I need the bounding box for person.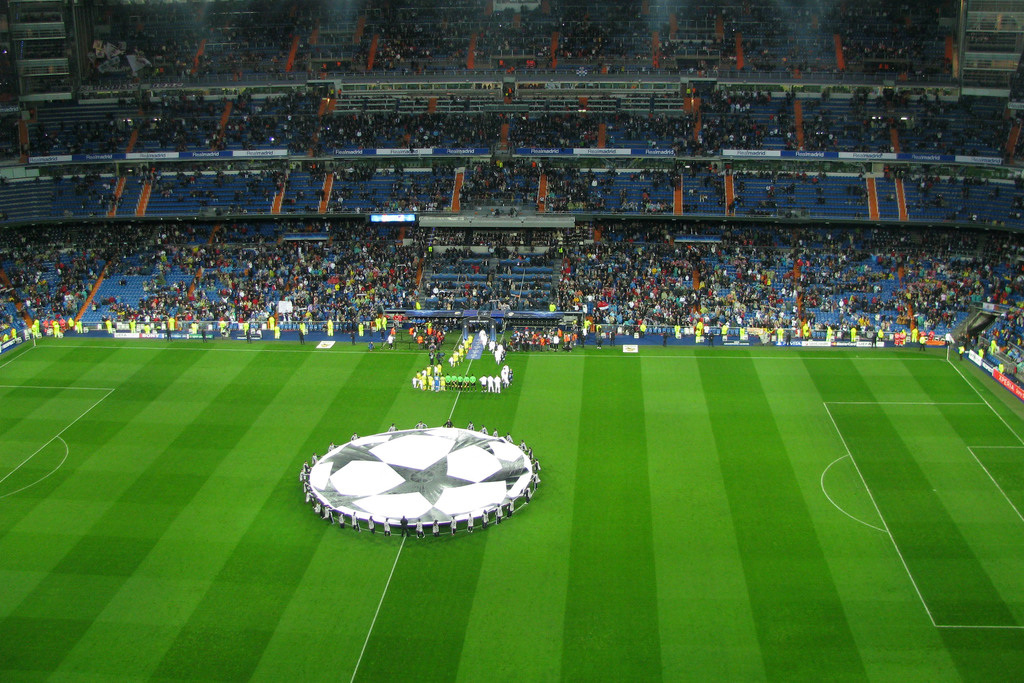
Here it is: <box>323,504,338,526</box>.
